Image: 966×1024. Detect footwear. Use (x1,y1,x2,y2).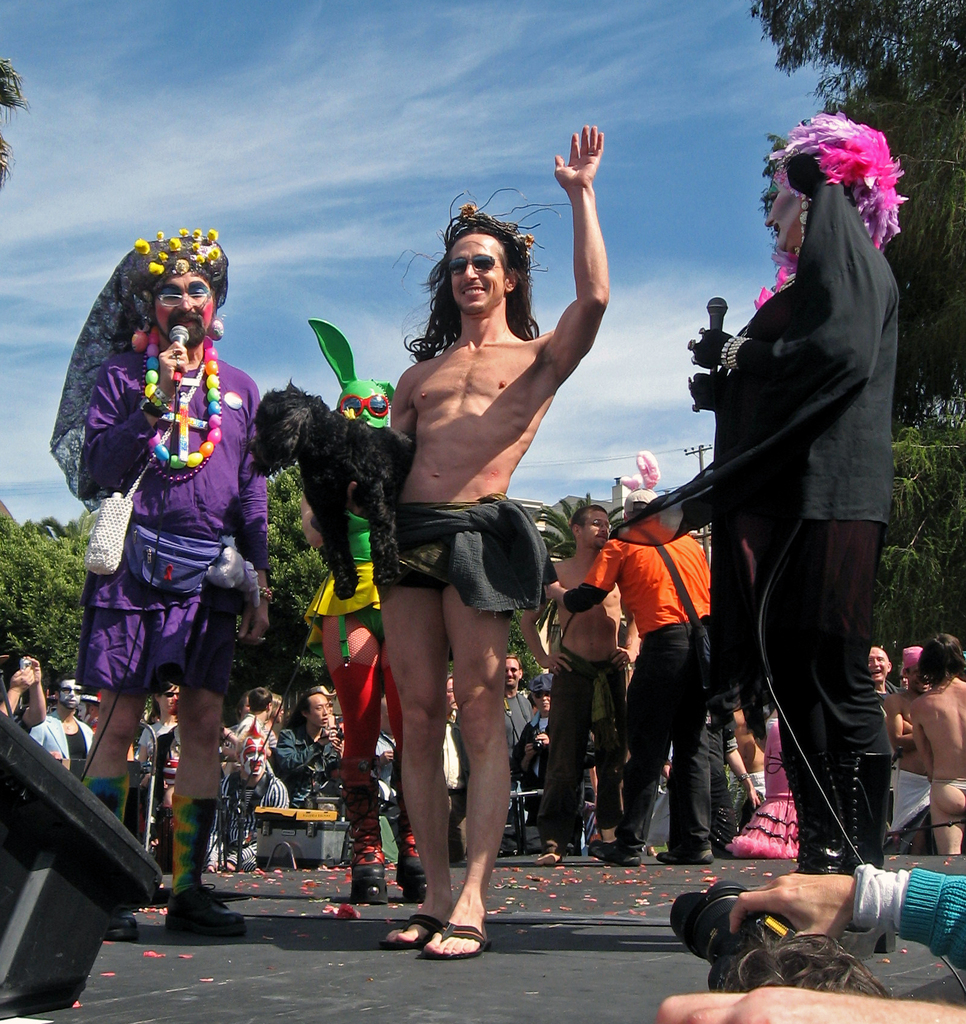
(395,792,428,900).
